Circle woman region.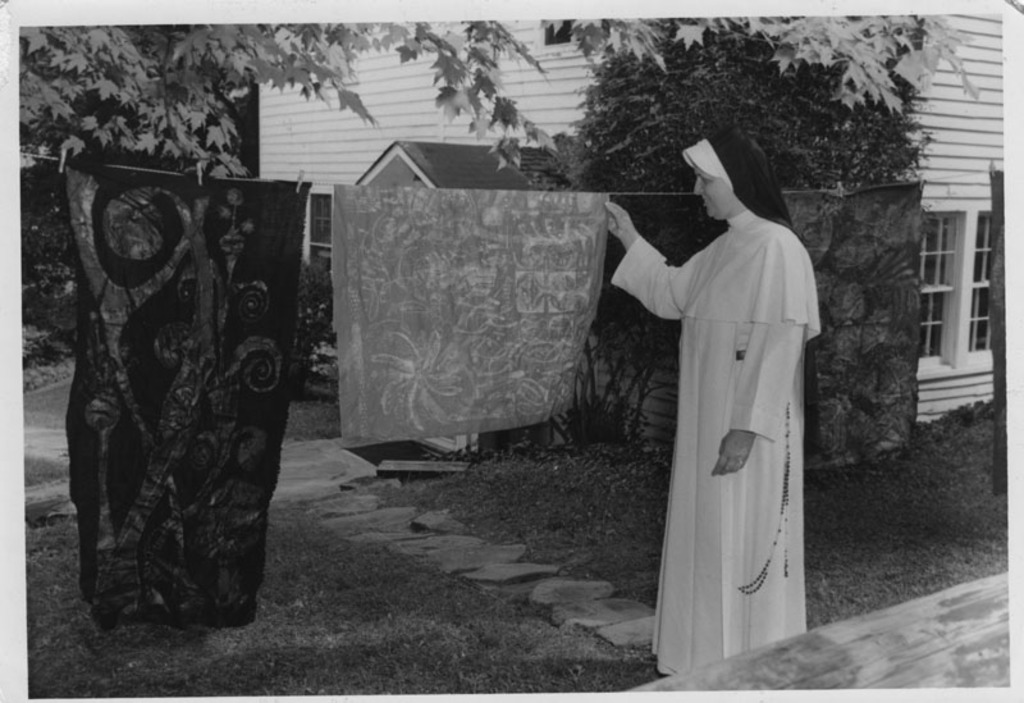
Region: (left=594, top=119, right=824, bottom=680).
